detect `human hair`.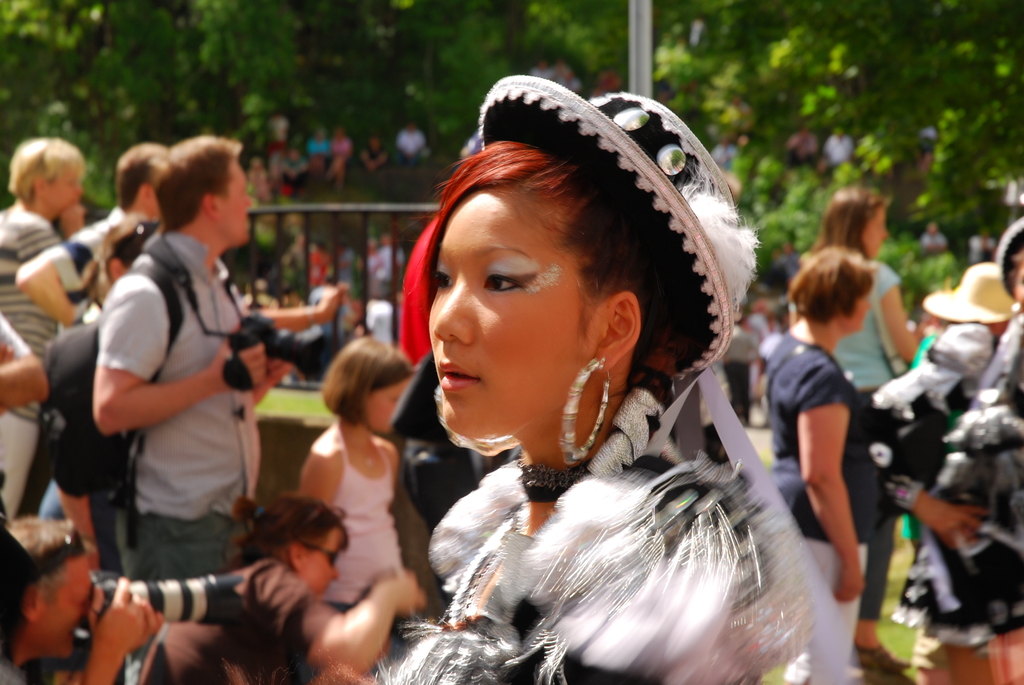
Detected at pyautogui.locateOnScreen(812, 190, 891, 253).
